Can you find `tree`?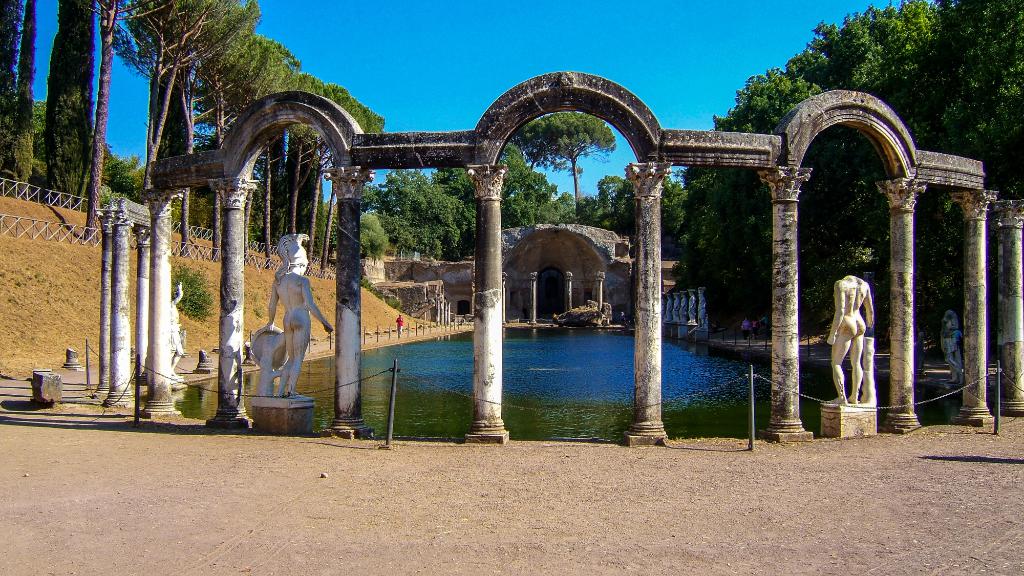
Yes, bounding box: <box>190,40,303,261</box>.
